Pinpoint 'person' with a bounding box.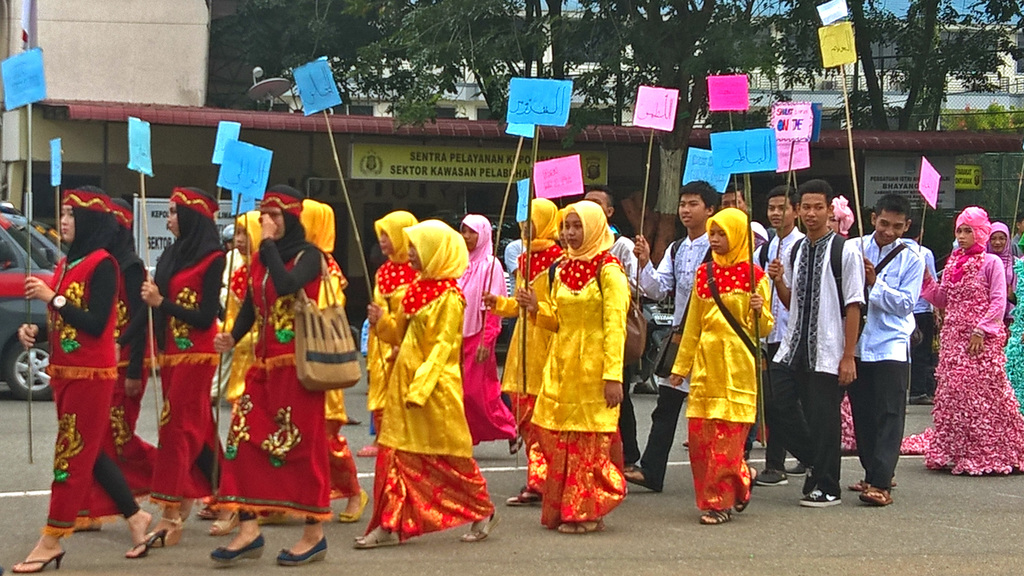
select_region(522, 203, 634, 520).
